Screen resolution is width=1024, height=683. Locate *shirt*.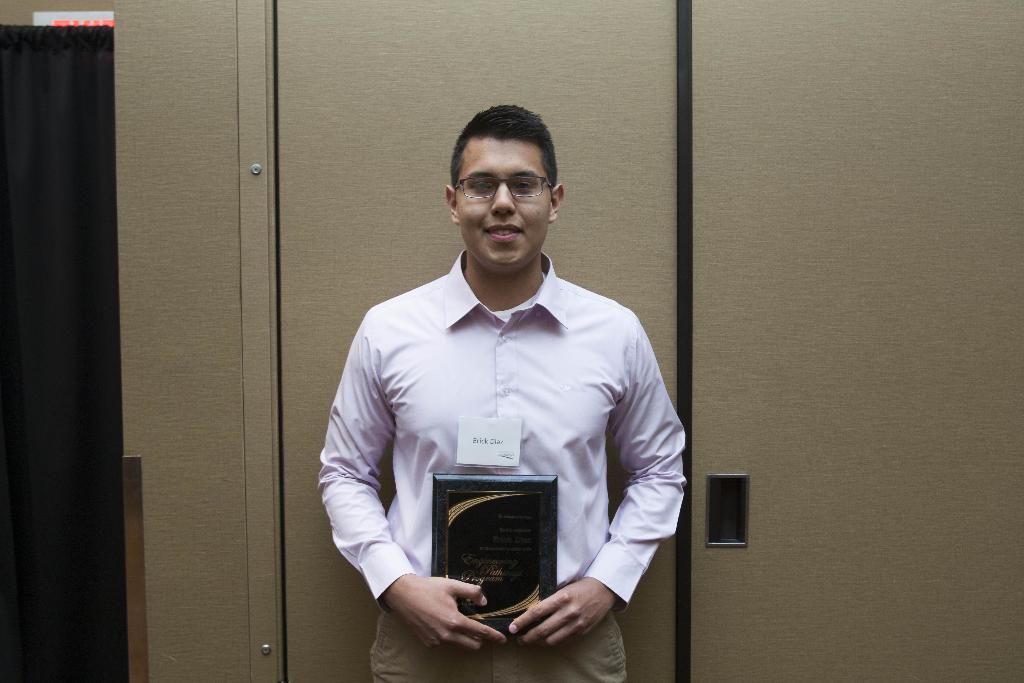
315,232,682,646.
